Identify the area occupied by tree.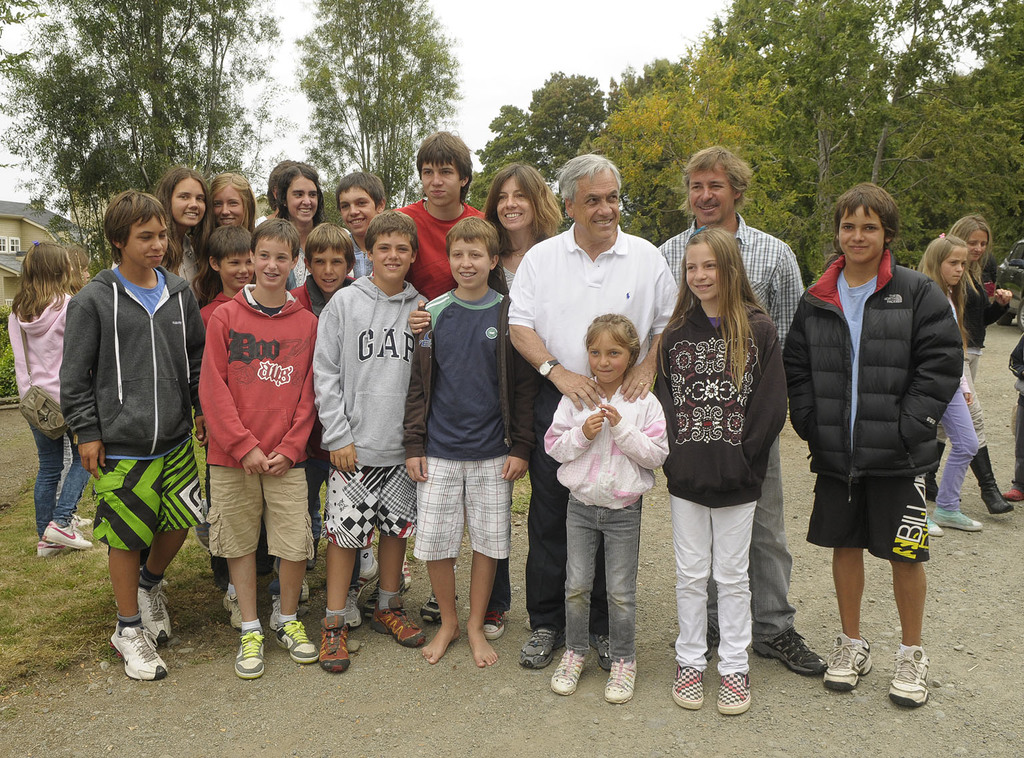
Area: [left=901, top=0, right=1023, bottom=273].
